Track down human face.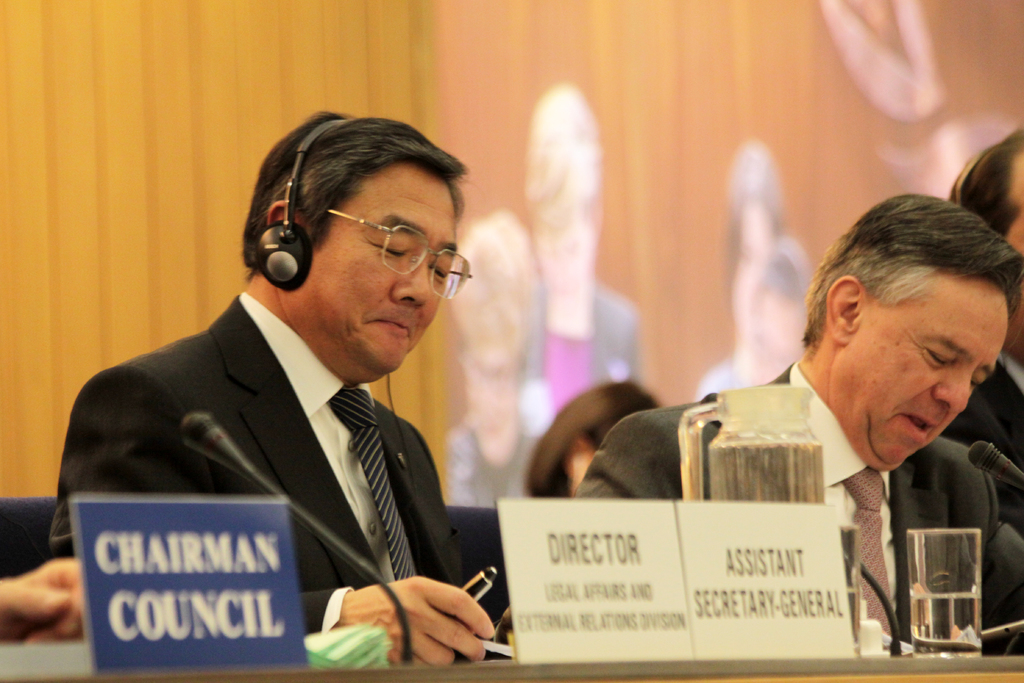
Tracked to 312,168,459,375.
